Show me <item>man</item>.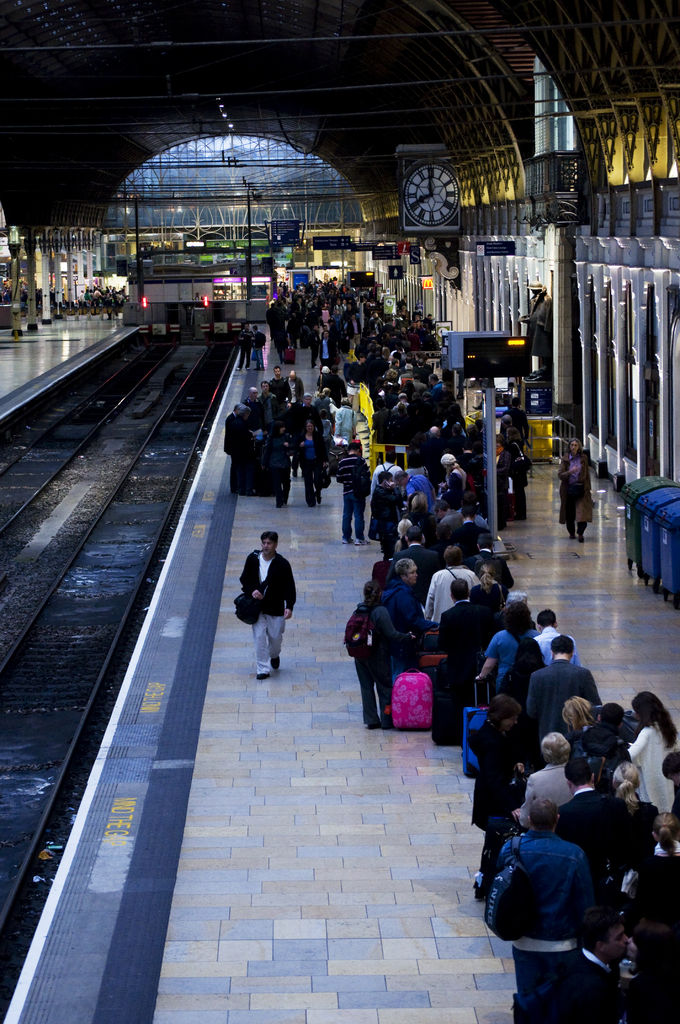
<item>man</item> is here: box=[487, 801, 625, 1002].
